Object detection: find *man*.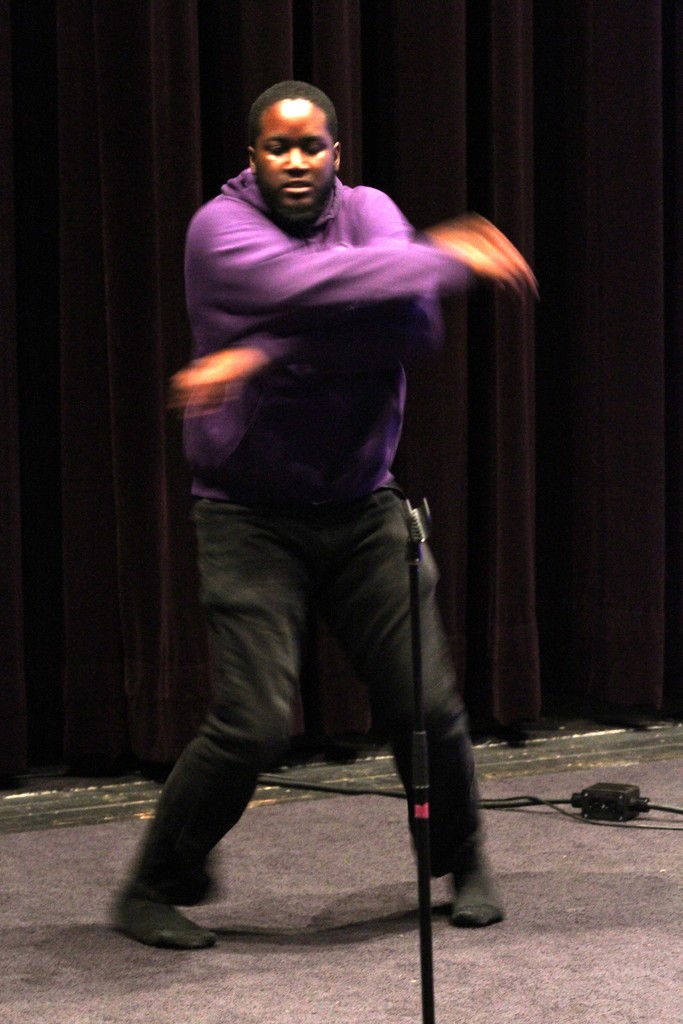
box=[144, 63, 530, 1000].
